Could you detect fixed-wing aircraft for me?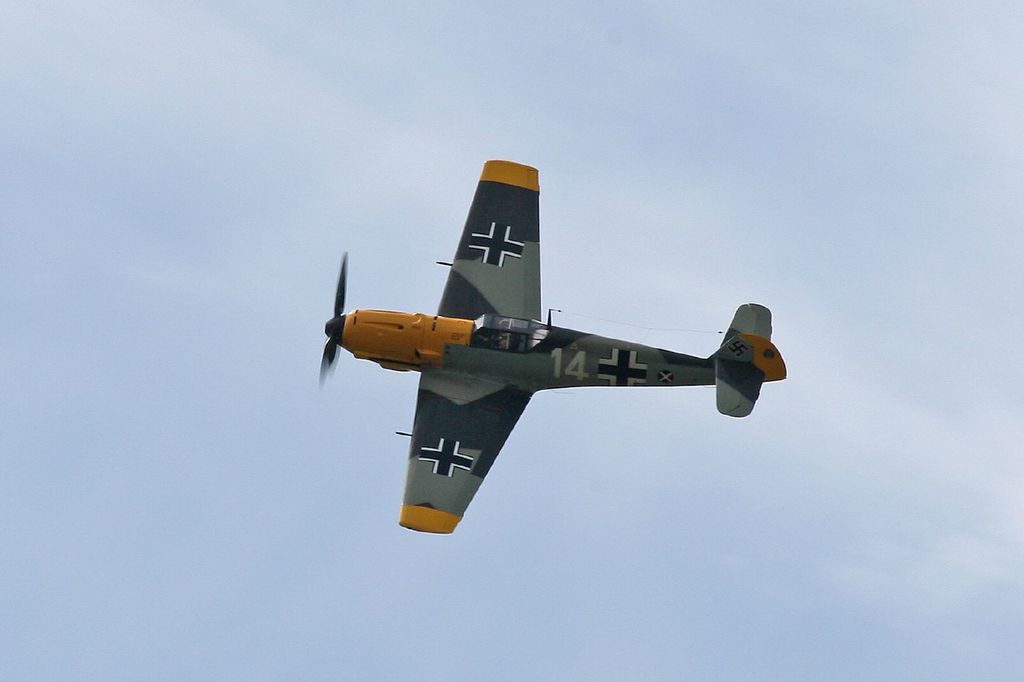
Detection result: [left=319, top=160, right=789, bottom=534].
